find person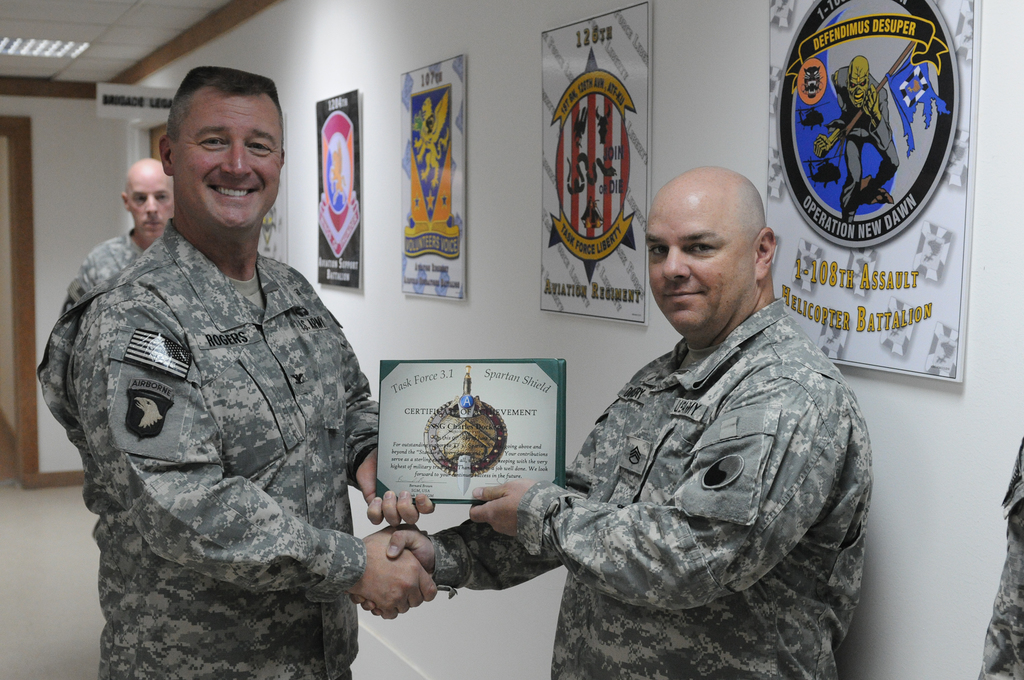
rect(352, 164, 877, 679)
